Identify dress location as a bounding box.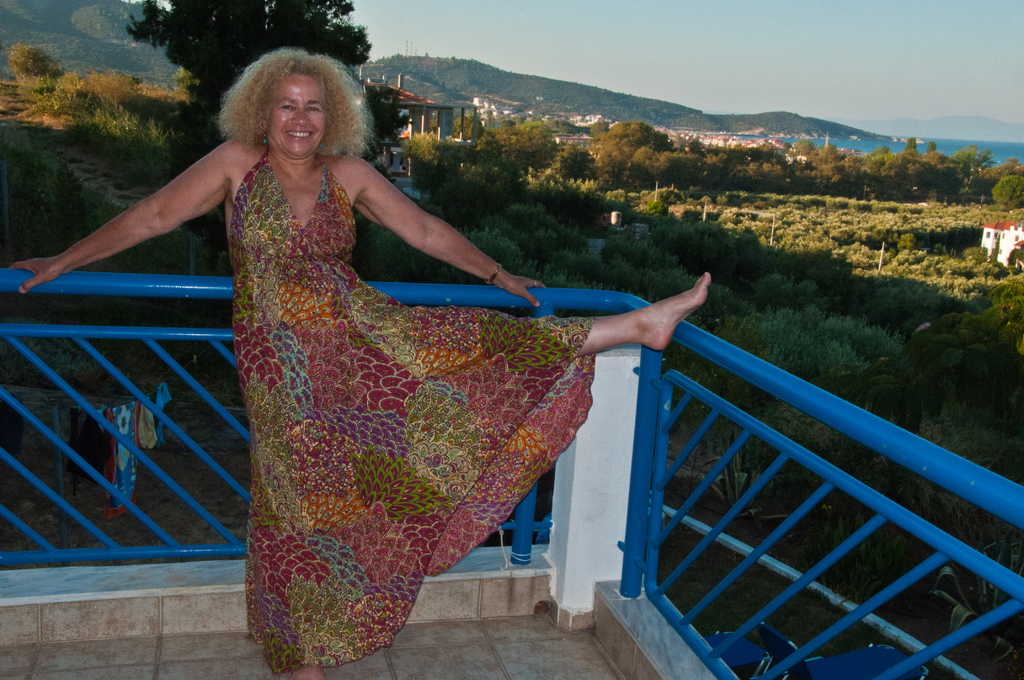
(x1=173, y1=127, x2=616, y2=614).
